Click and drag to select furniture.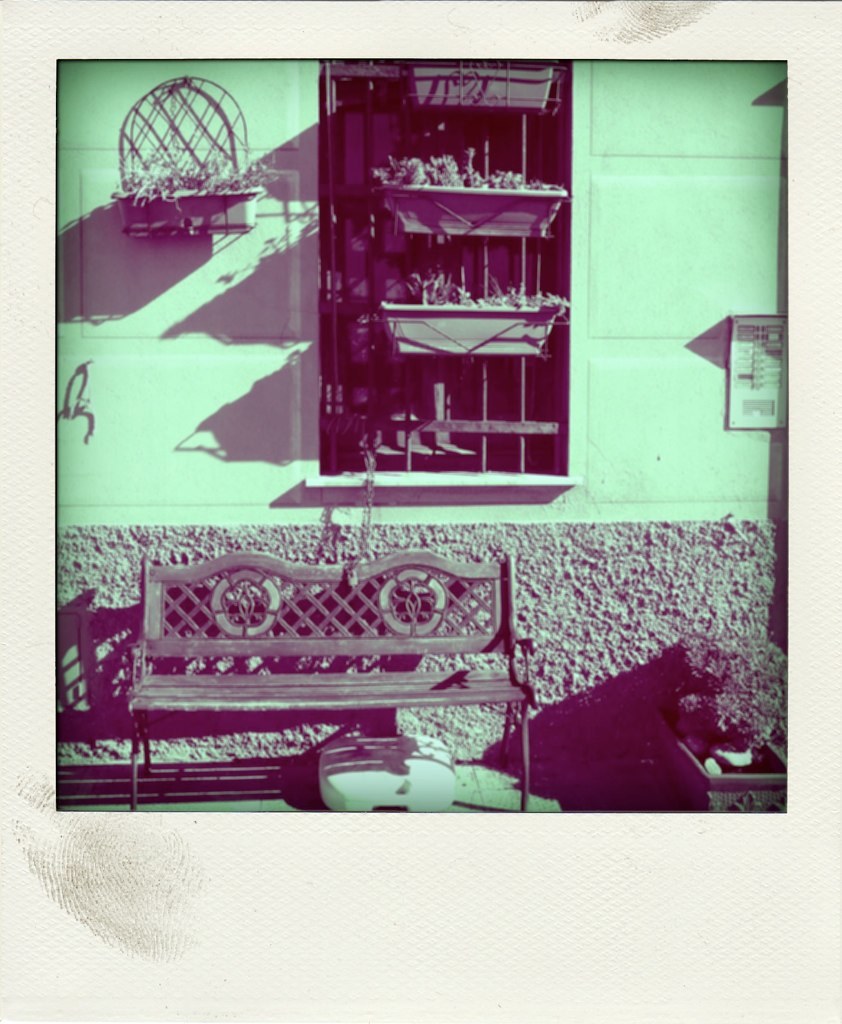
Selection: BBox(126, 551, 537, 815).
